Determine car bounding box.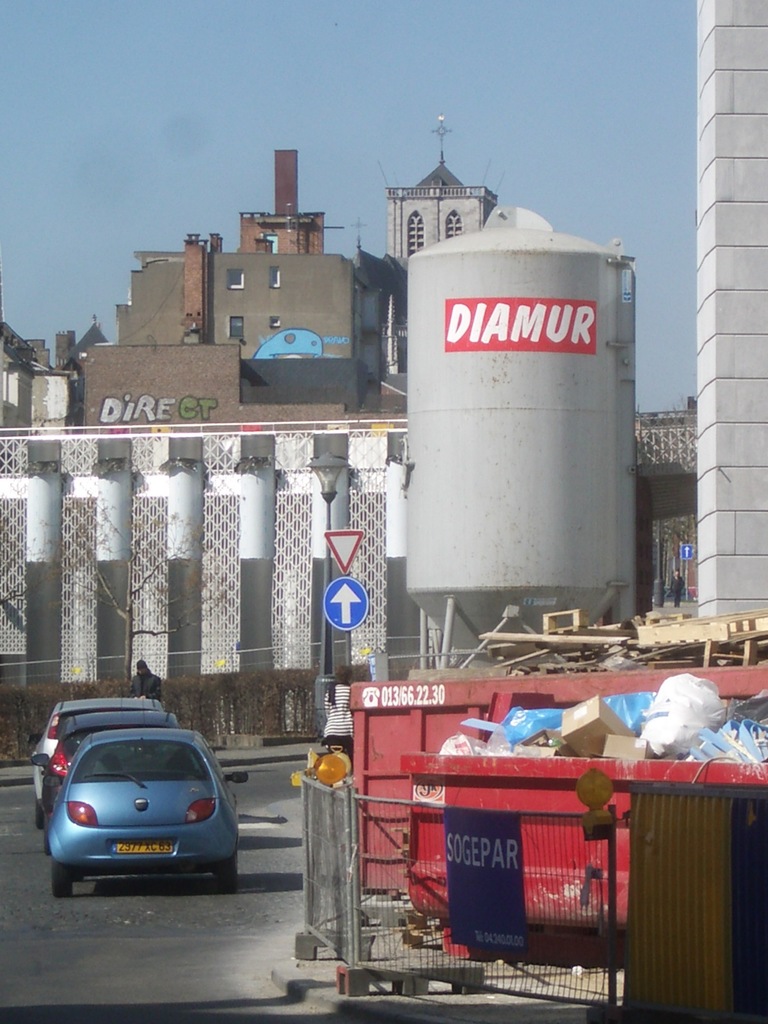
Determined: [left=28, top=693, right=166, bottom=796].
